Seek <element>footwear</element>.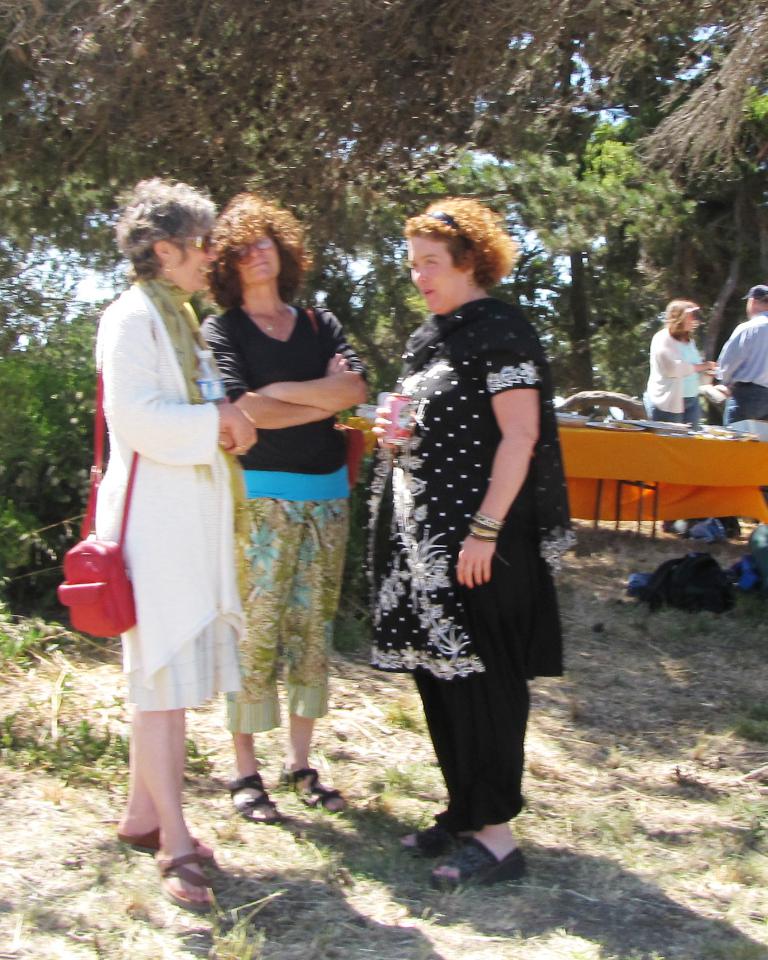
{"left": 158, "top": 844, "right": 214, "bottom": 910}.
